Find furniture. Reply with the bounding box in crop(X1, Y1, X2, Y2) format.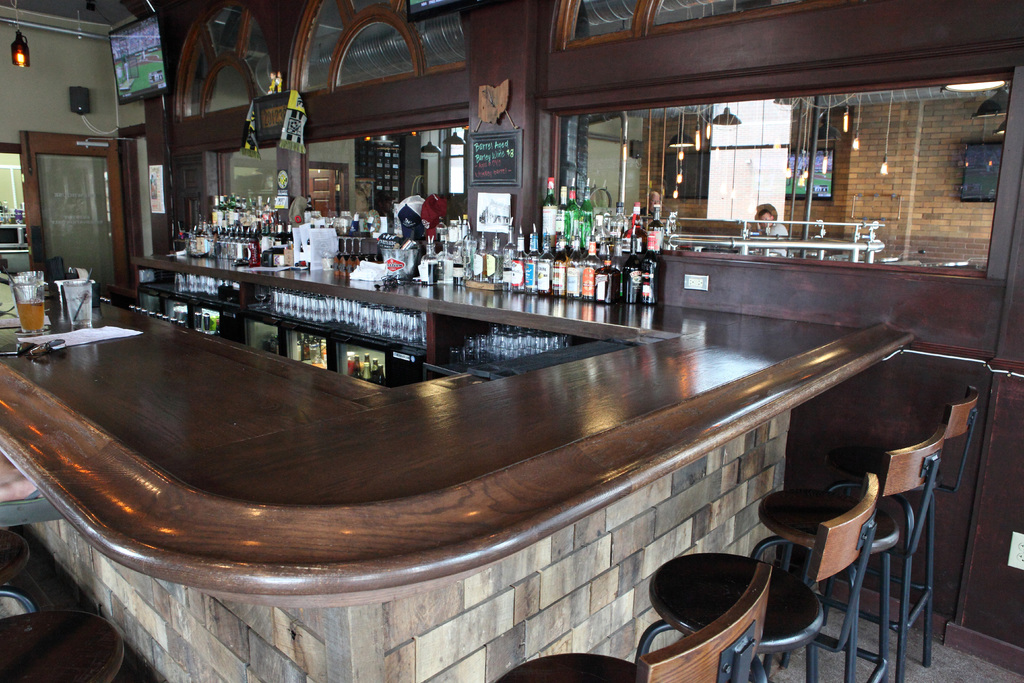
crop(754, 416, 947, 682).
